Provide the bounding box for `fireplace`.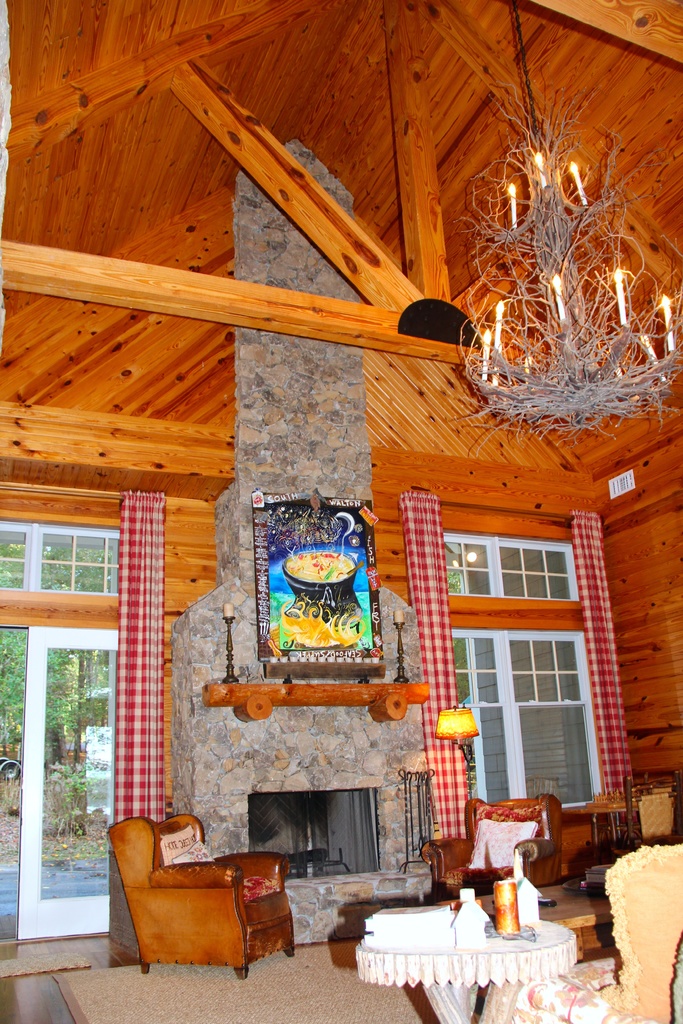
<region>167, 581, 427, 945</region>.
